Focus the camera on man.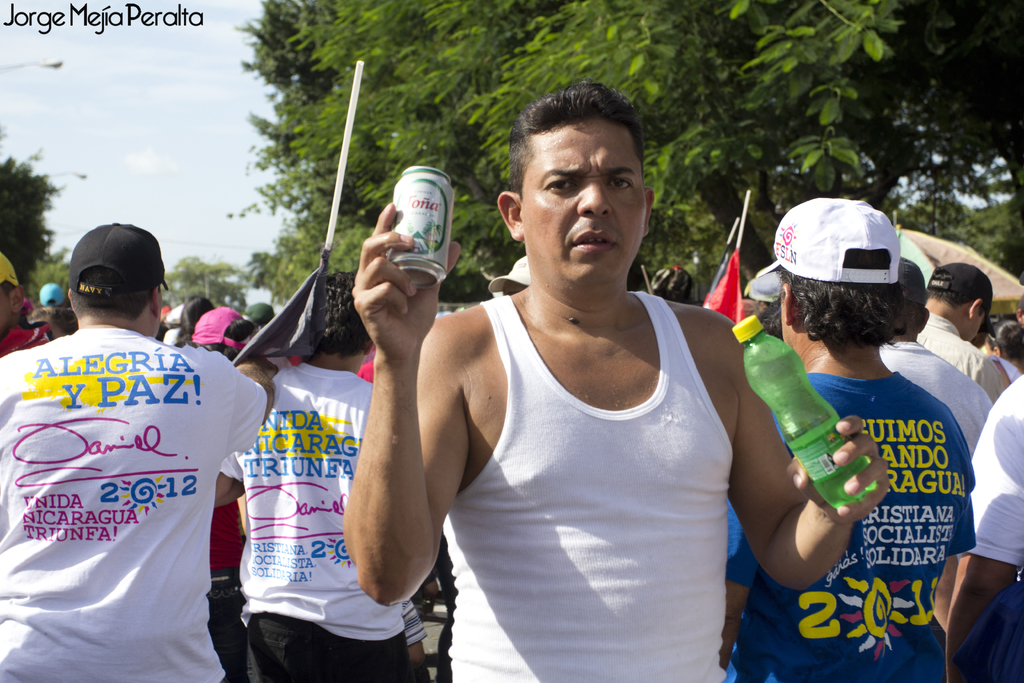
Focus region: [x1=719, y1=199, x2=979, y2=682].
